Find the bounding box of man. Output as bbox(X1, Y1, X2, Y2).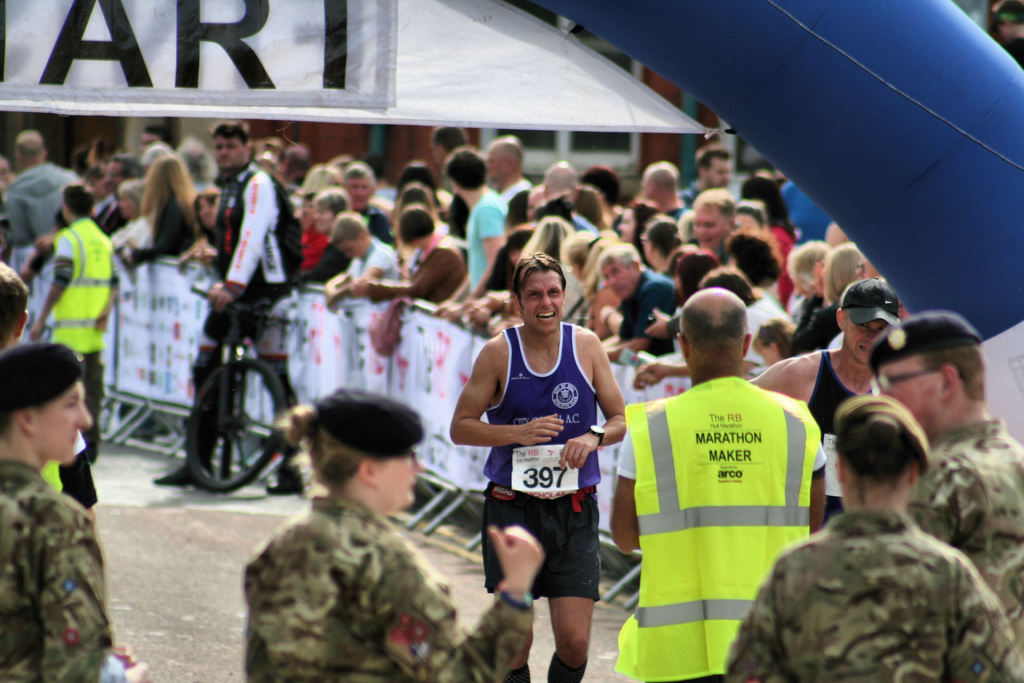
bbox(598, 239, 682, 364).
